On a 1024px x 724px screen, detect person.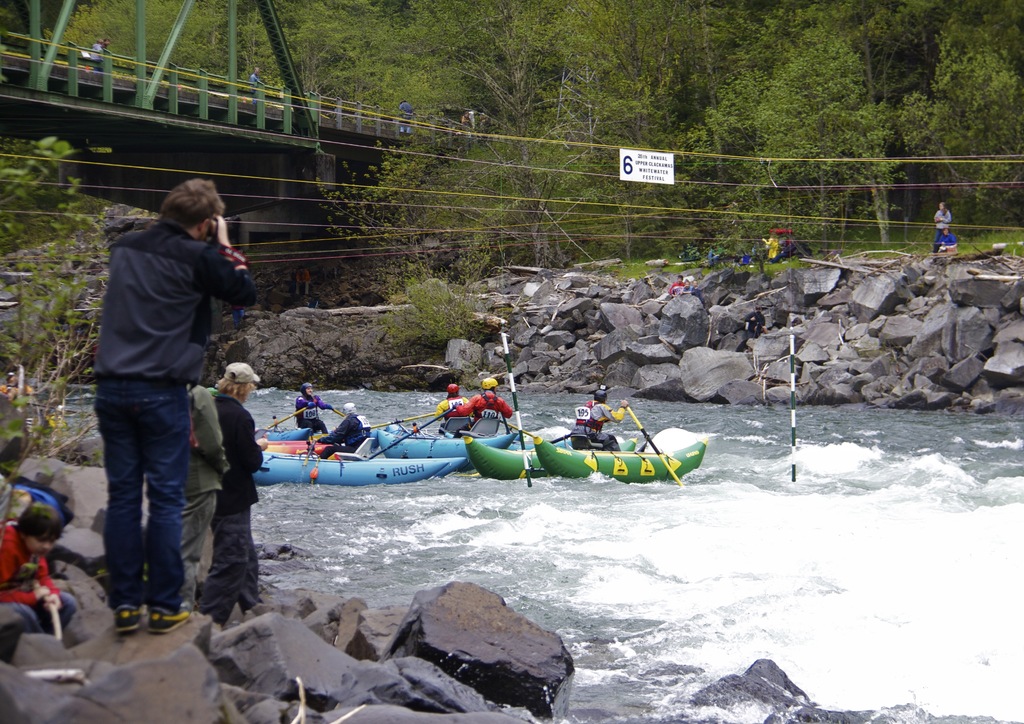
{"left": 299, "top": 378, "right": 332, "bottom": 432}.
